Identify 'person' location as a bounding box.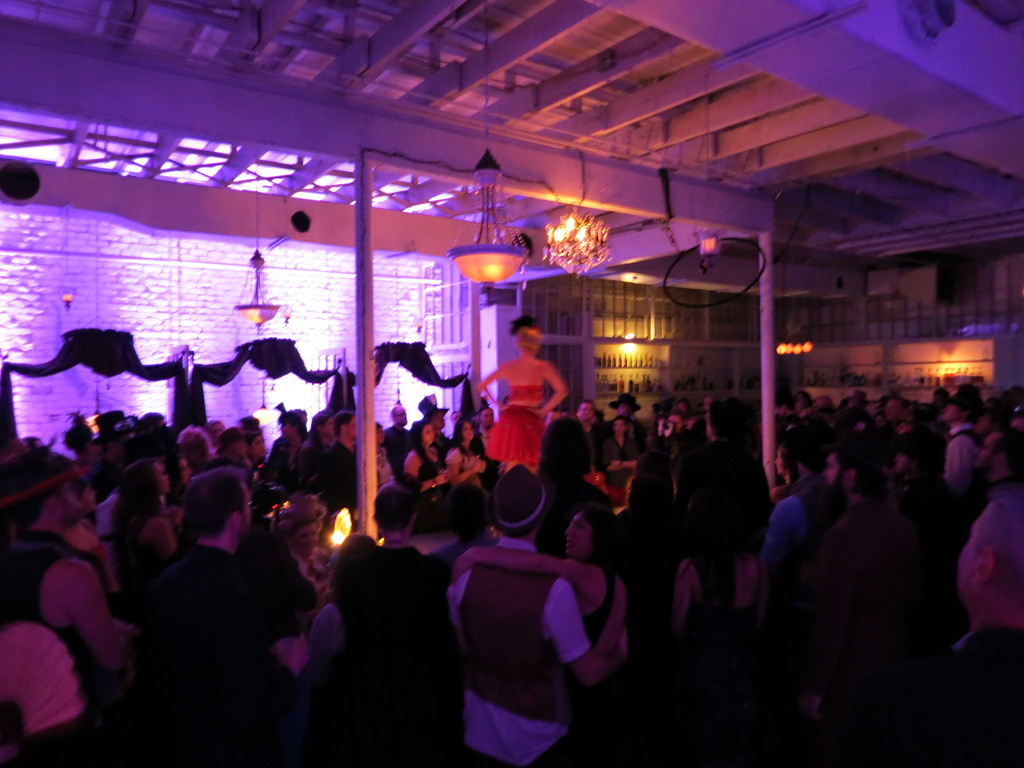
l=0, t=441, r=132, b=729.
